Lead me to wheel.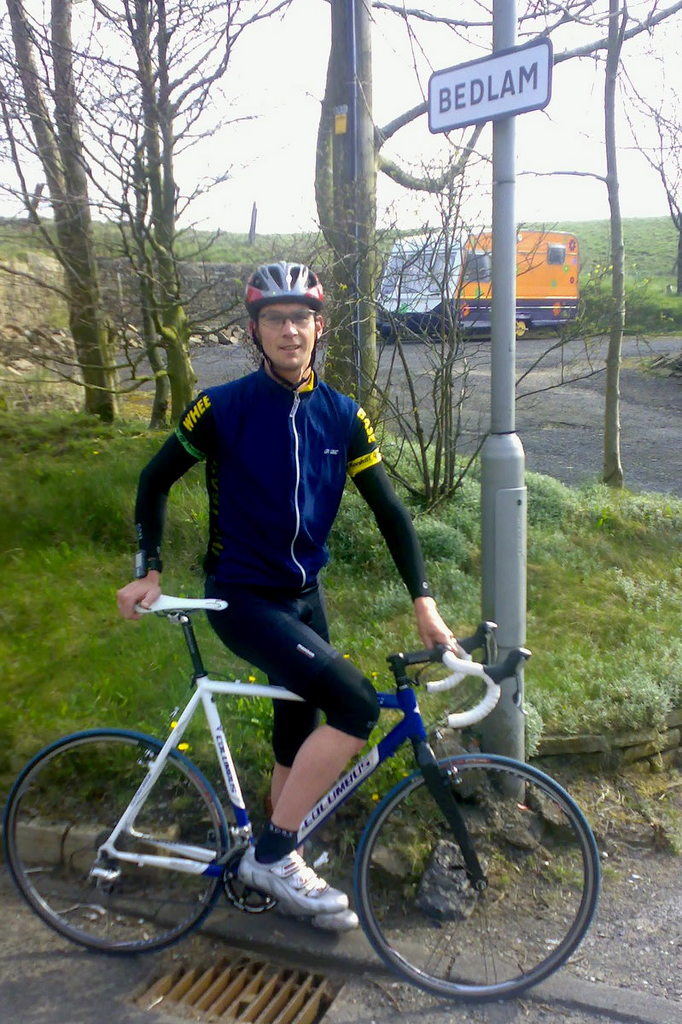
Lead to pyautogui.locateOnScreen(2, 732, 224, 949).
